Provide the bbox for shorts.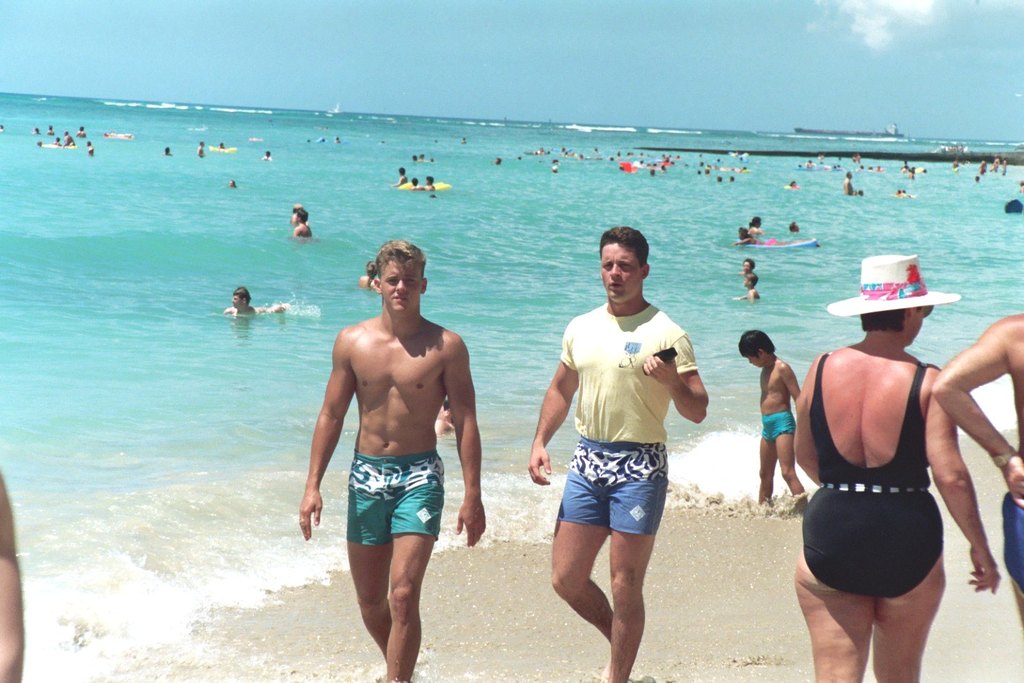
BBox(555, 446, 666, 535).
